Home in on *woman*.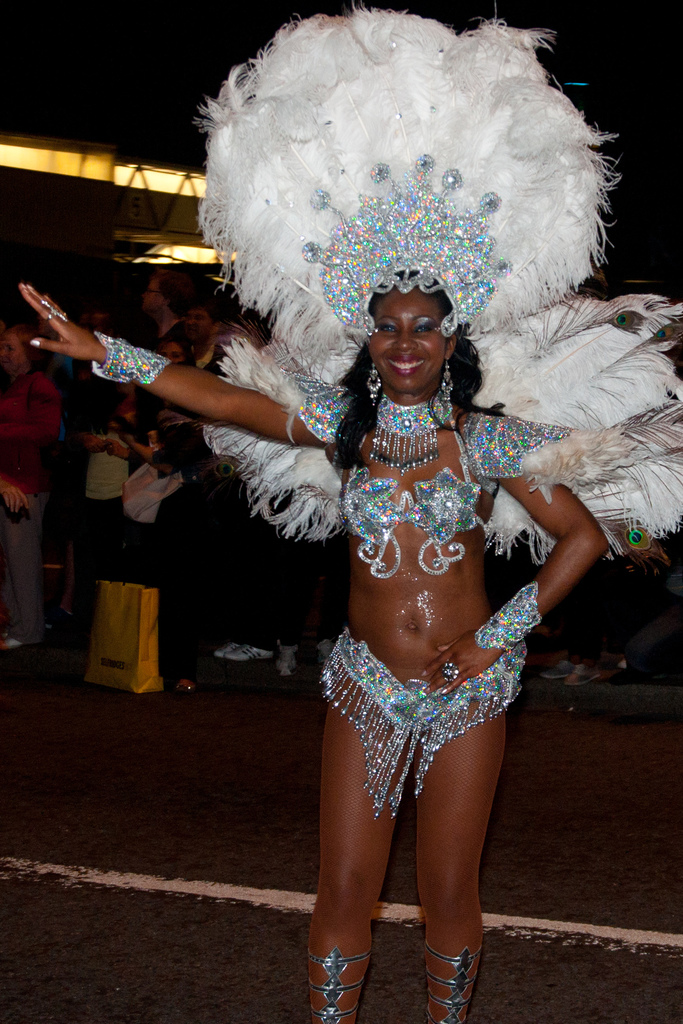
Homed in at 20/148/609/1023.
